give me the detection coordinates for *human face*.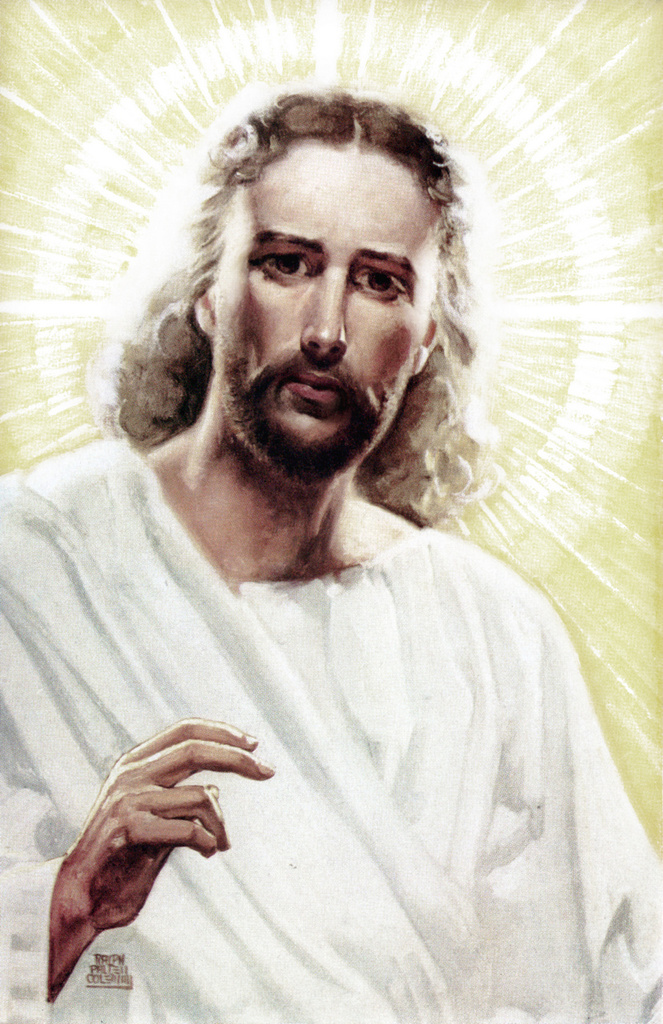
box(214, 142, 433, 473).
